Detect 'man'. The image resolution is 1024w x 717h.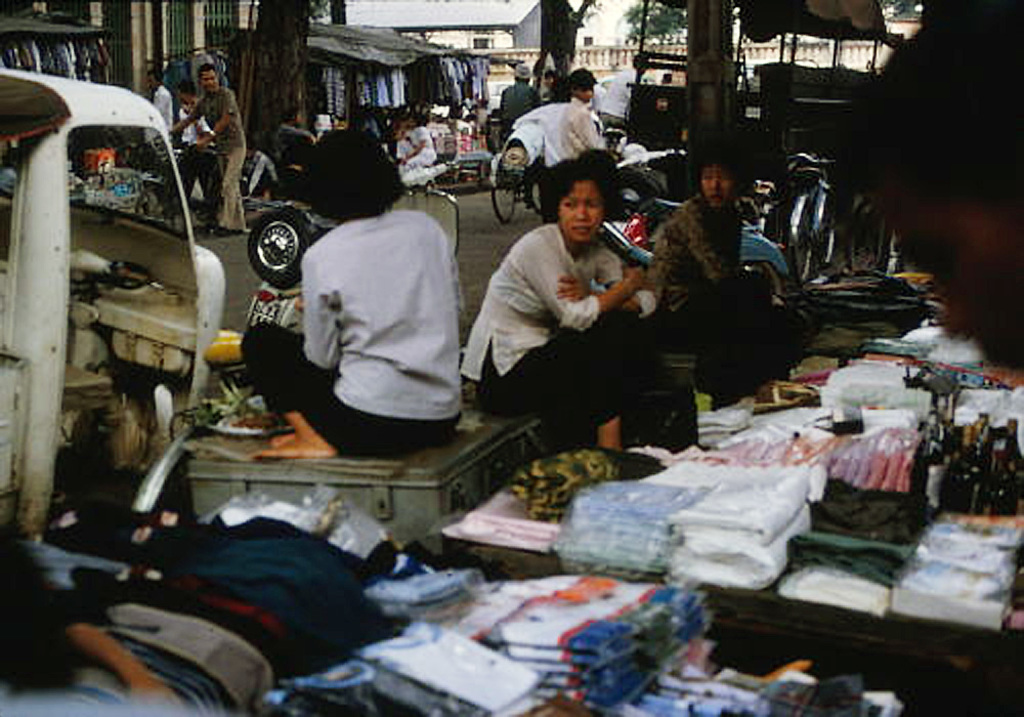
left=178, top=76, right=216, bottom=224.
